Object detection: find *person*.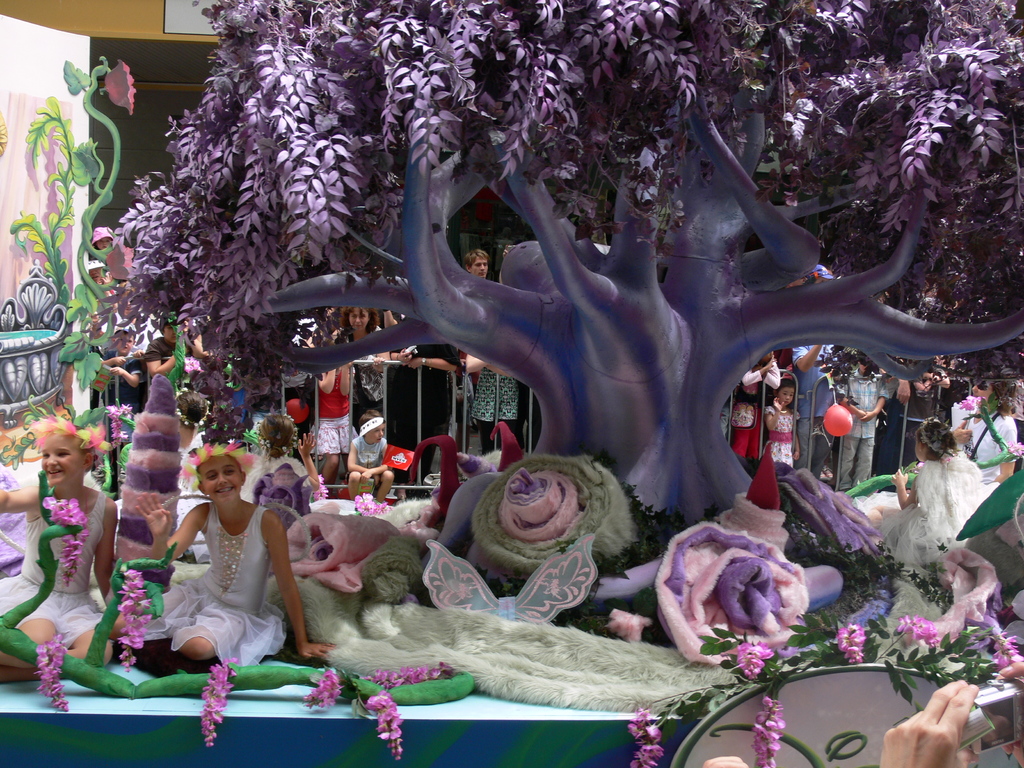
left=0, top=419, right=117, bottom=688.
